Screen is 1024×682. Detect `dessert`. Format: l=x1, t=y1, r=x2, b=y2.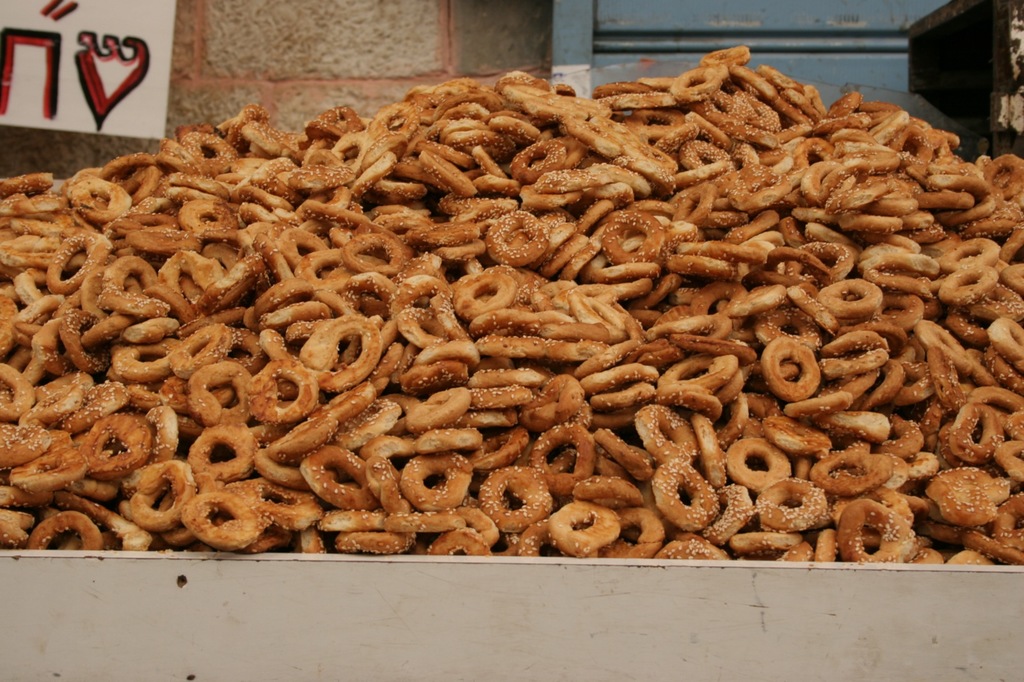
l=65, t=33, r=975, b=587.
